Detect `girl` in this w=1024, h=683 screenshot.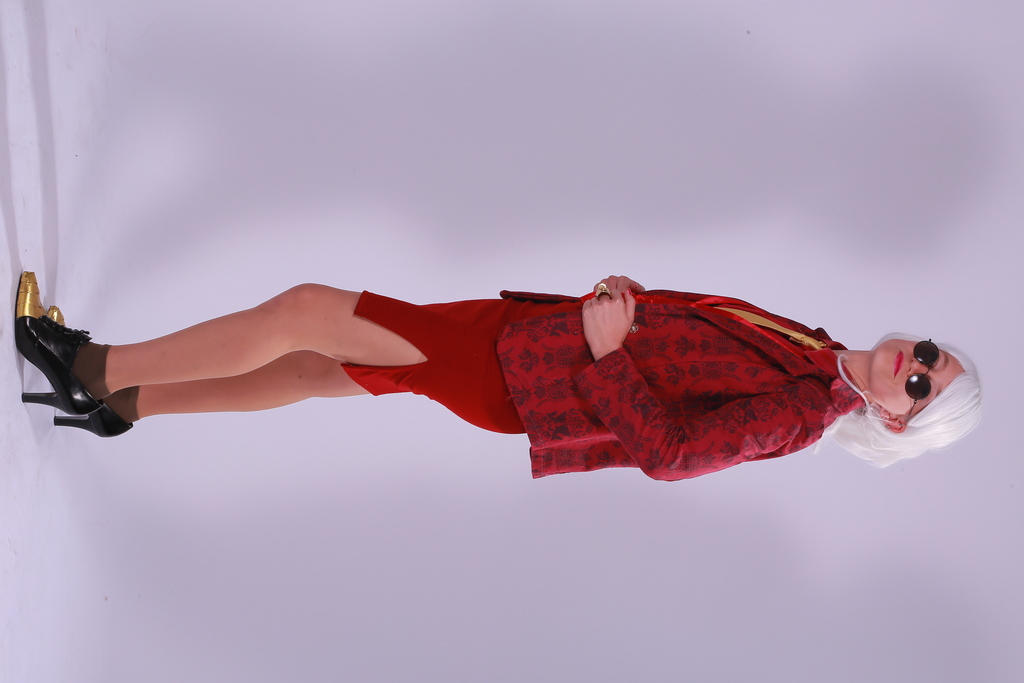
Detection: (left=14, top=269, right=981, bottom=484).
